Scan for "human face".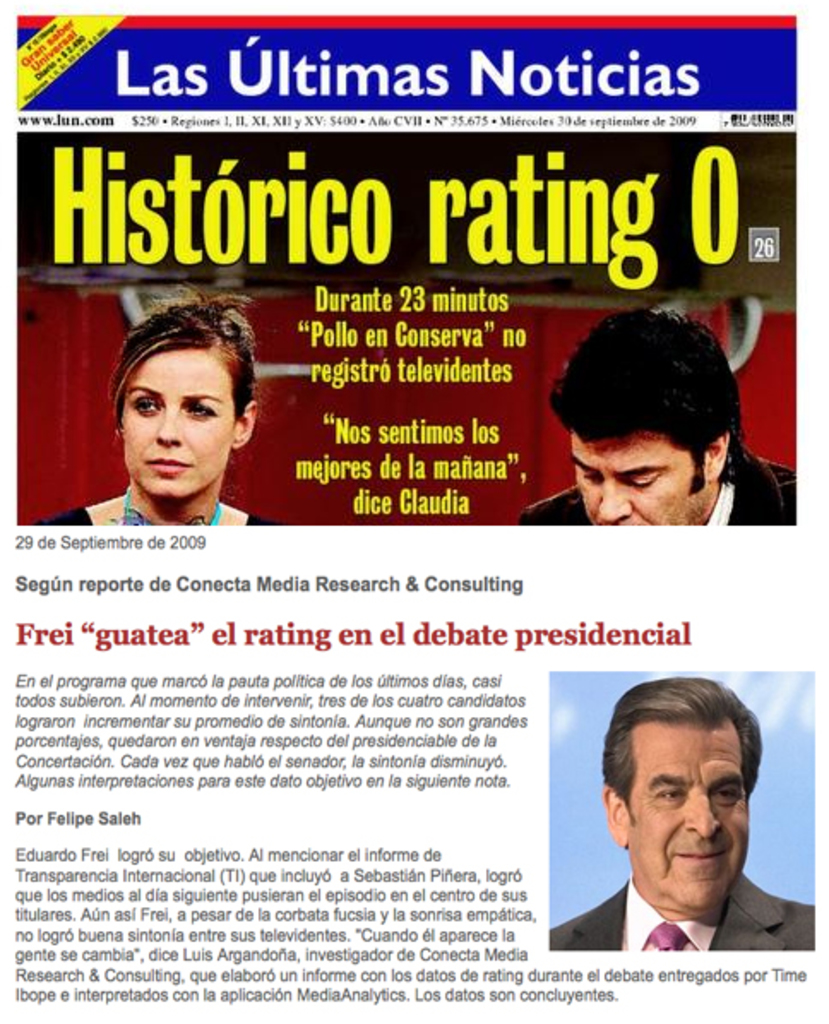
Scan result: 122 341 235 512.
